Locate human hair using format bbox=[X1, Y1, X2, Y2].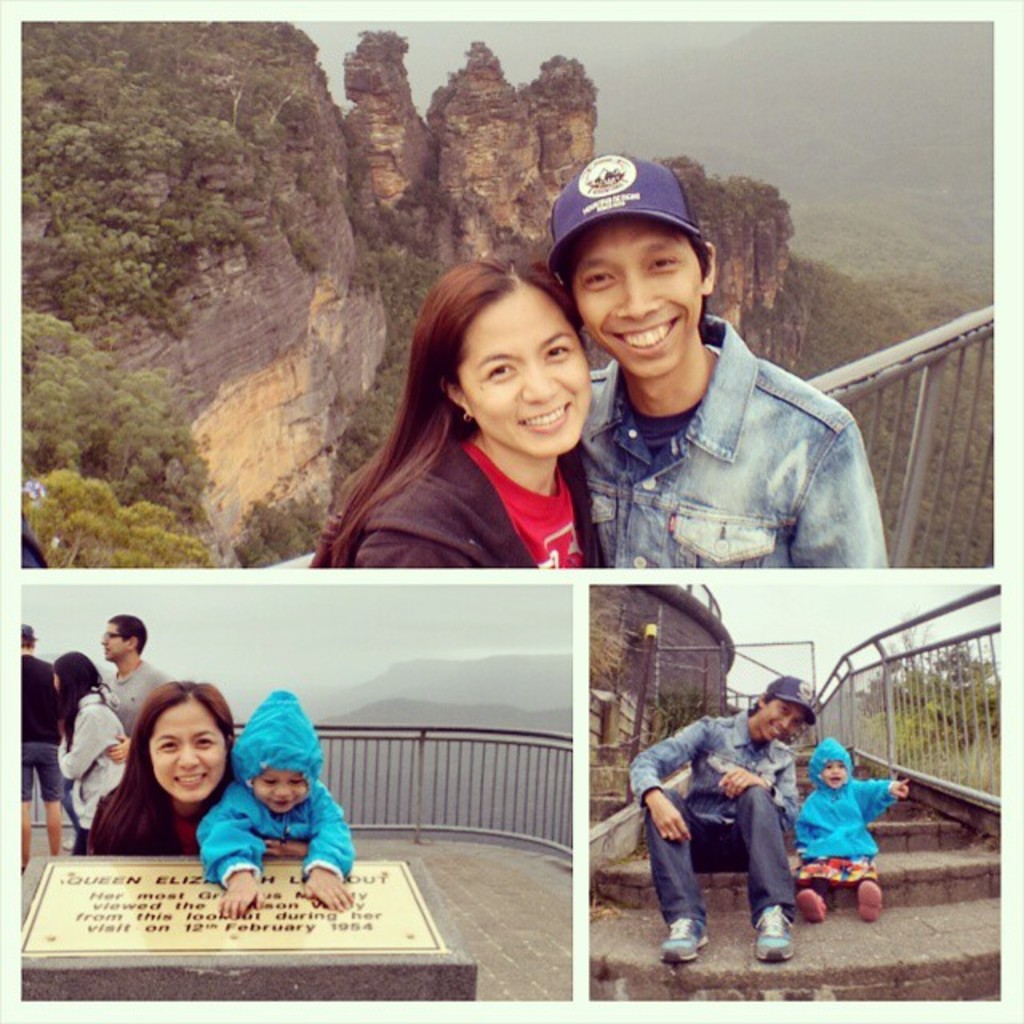
bbox=[53, 648, 109, 749].
